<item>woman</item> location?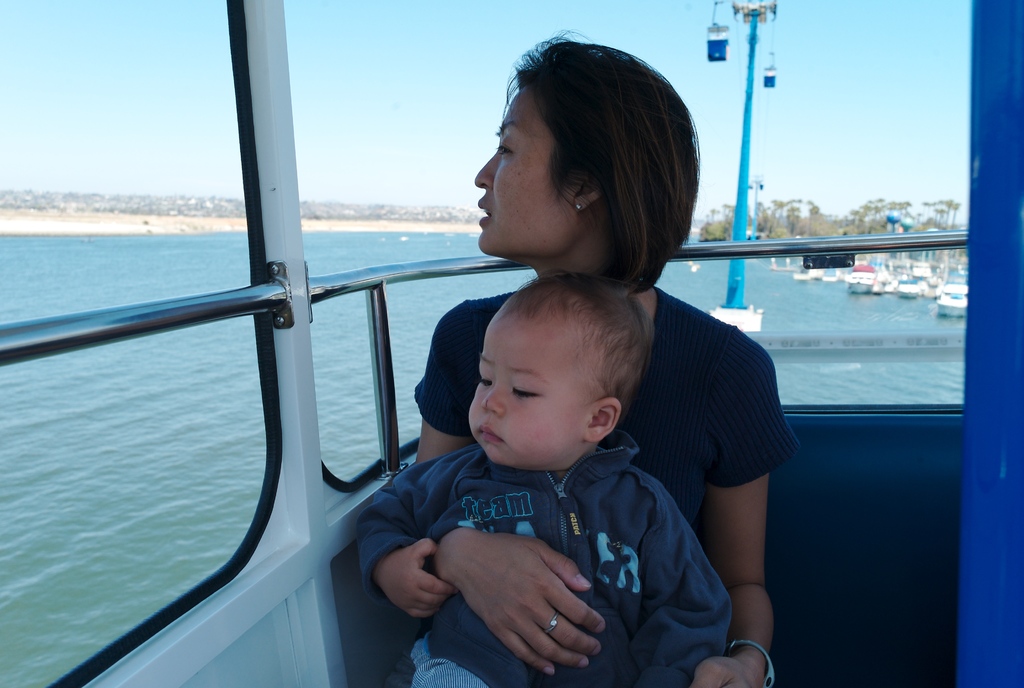
bbox=(305, 159, 788, 687)
